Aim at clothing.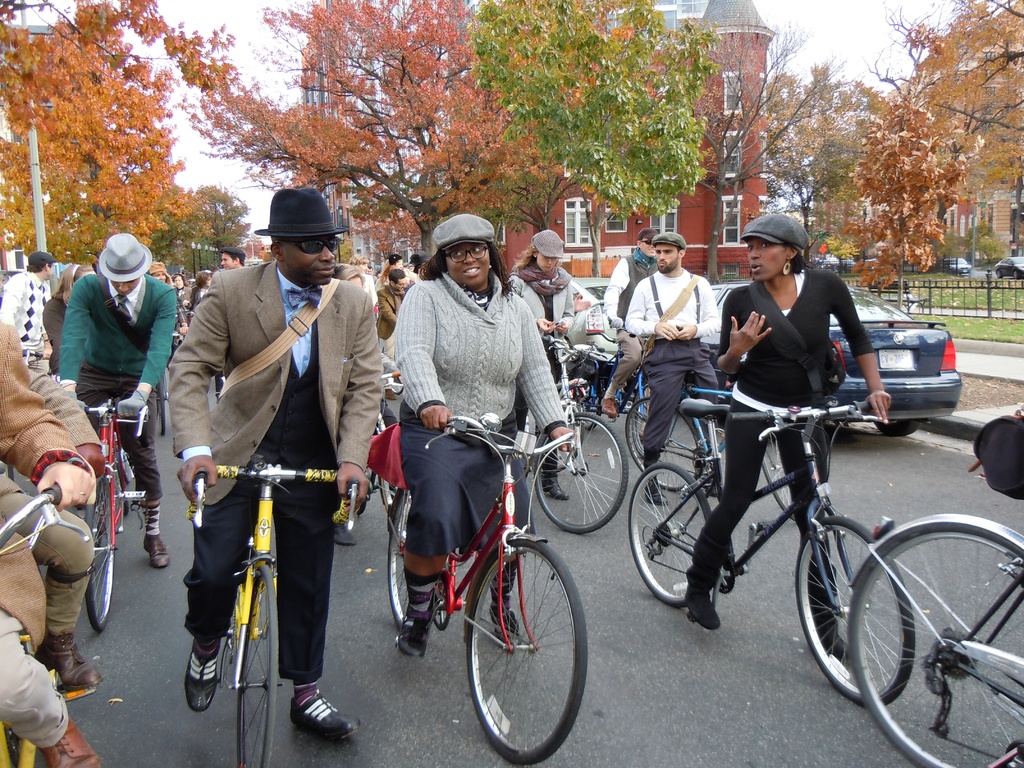
Aimed at 3:321:103:452.
